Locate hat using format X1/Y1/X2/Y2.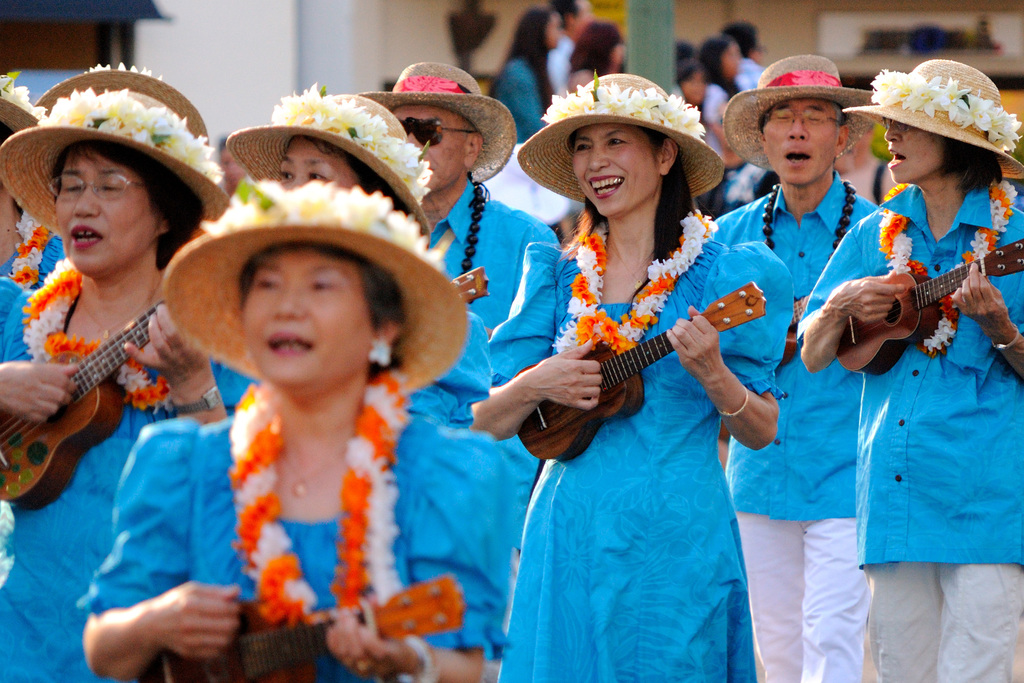
2/76/36/131.
